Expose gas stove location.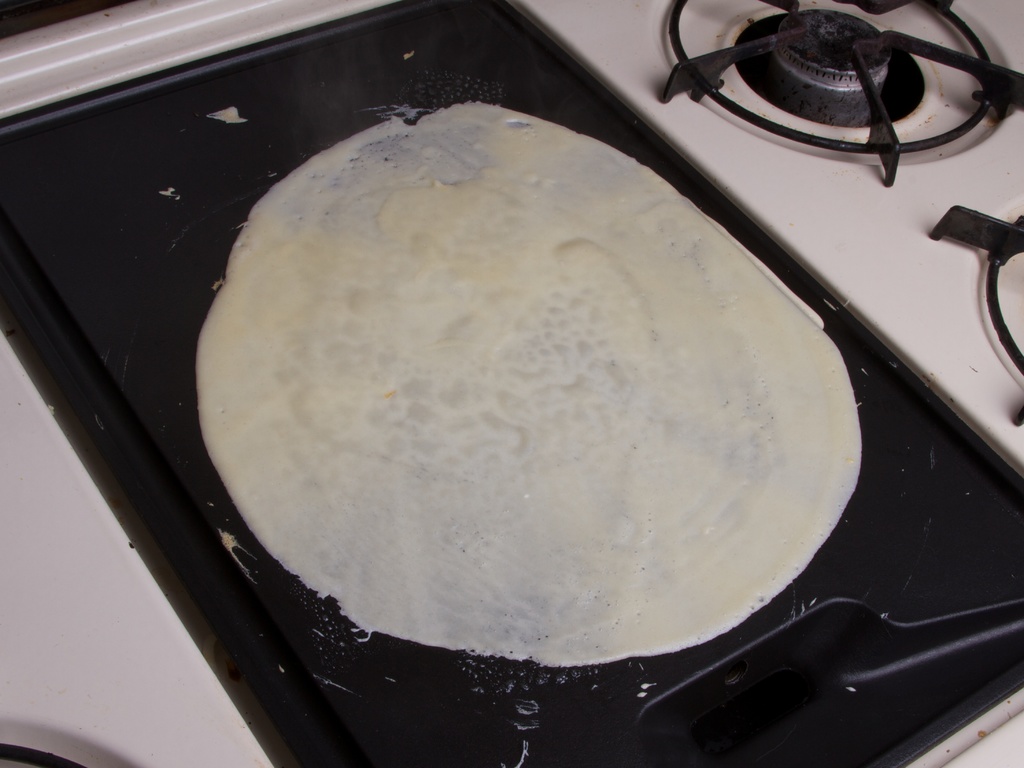
Exposed at pyautogui.locateOnScreen(0, 0, 1023, 767).
